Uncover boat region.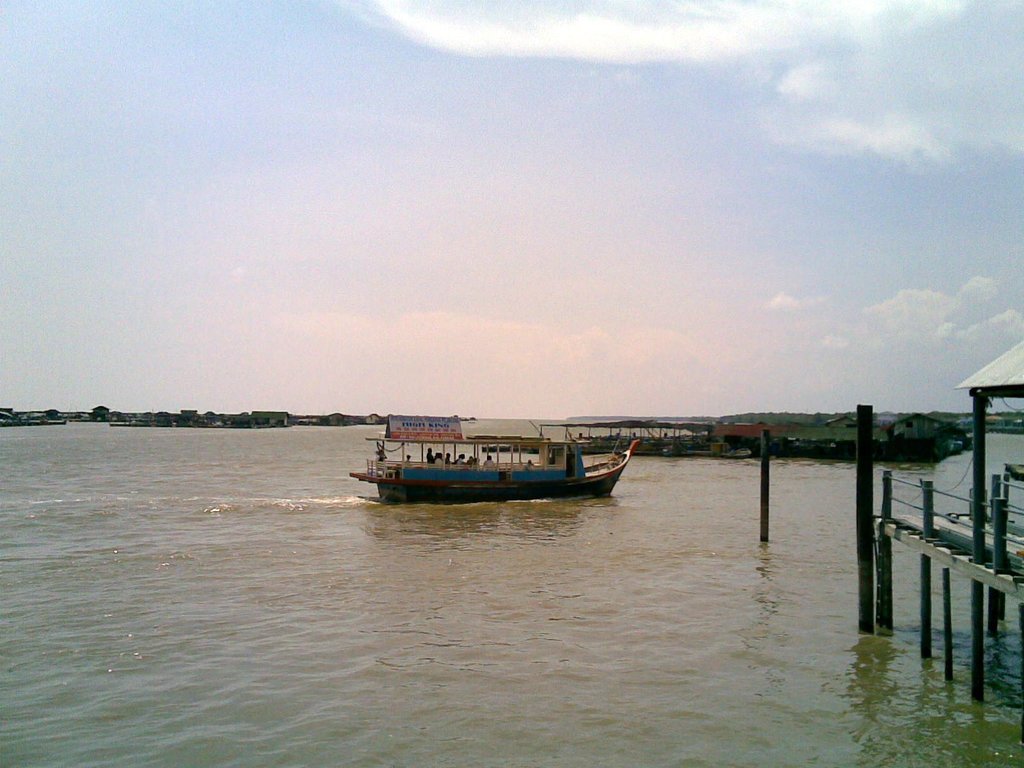
Uncovered: pyautogui.locateOnScreen(108, 416, 151, 428).
